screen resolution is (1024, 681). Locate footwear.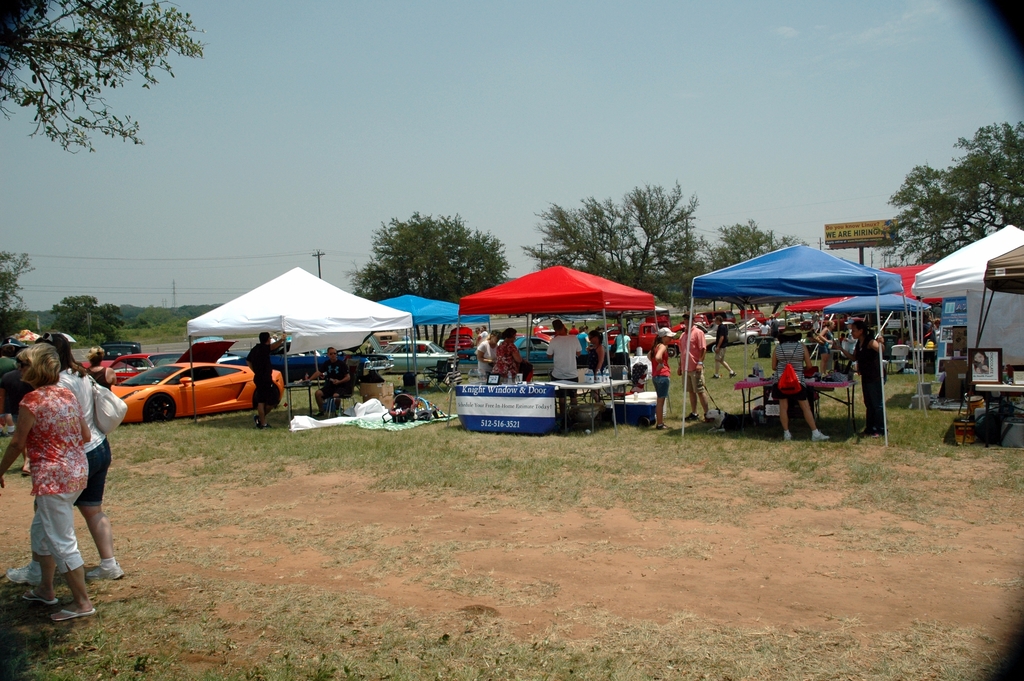
bbox(772, 431, 794, 444).
